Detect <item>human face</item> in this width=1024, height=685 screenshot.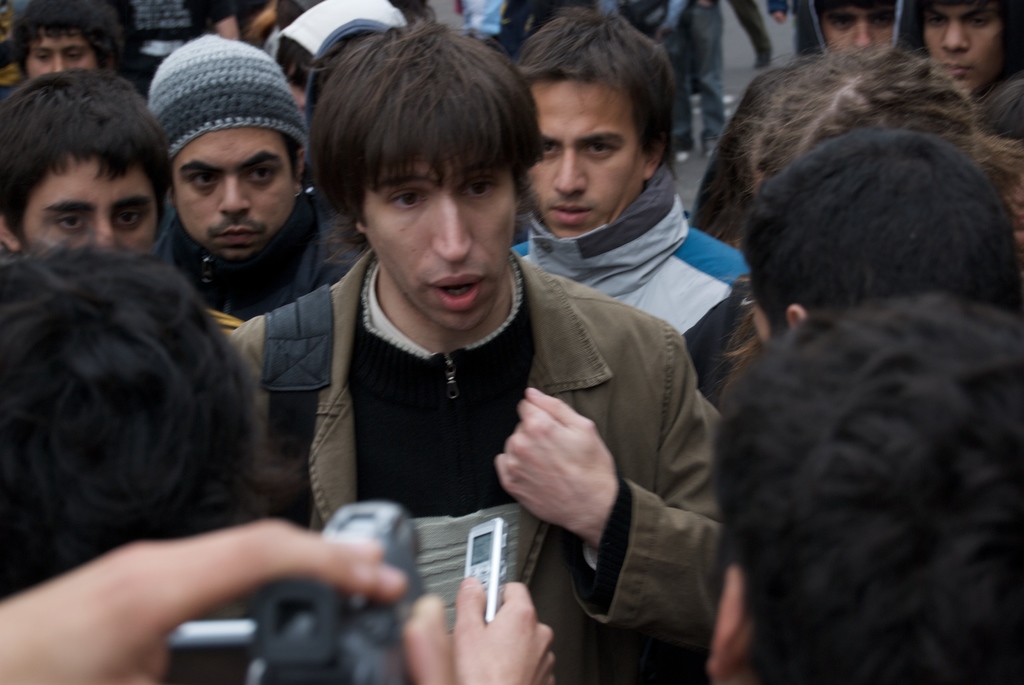
Detection: bbox=[28, 27, 94, 79].
